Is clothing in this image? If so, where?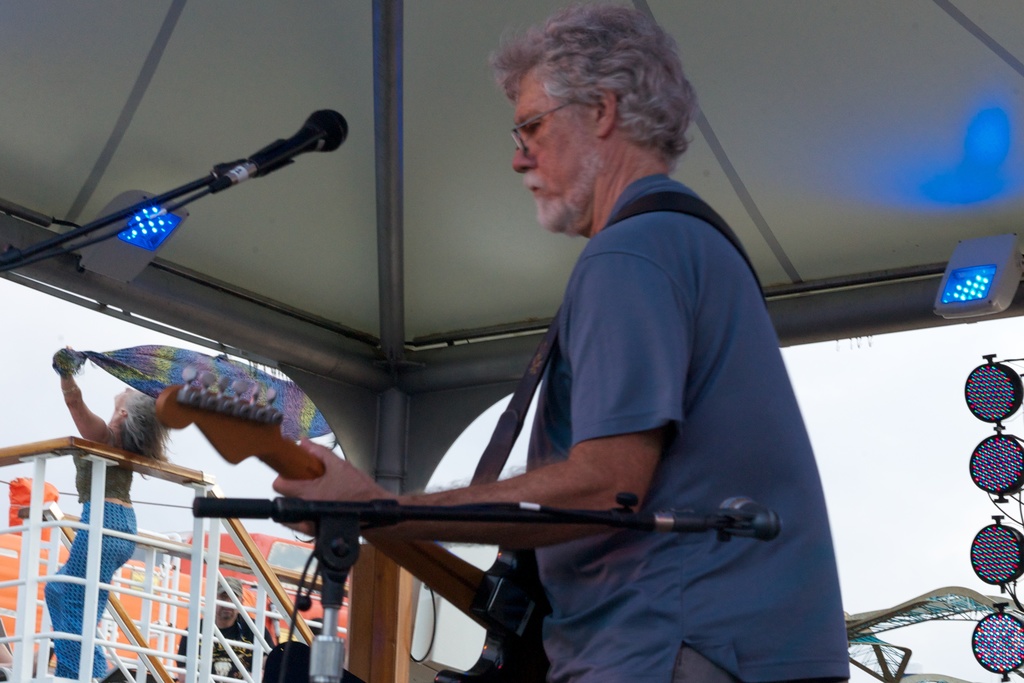
Yes, at select_region(175, 614, 268, 672).
